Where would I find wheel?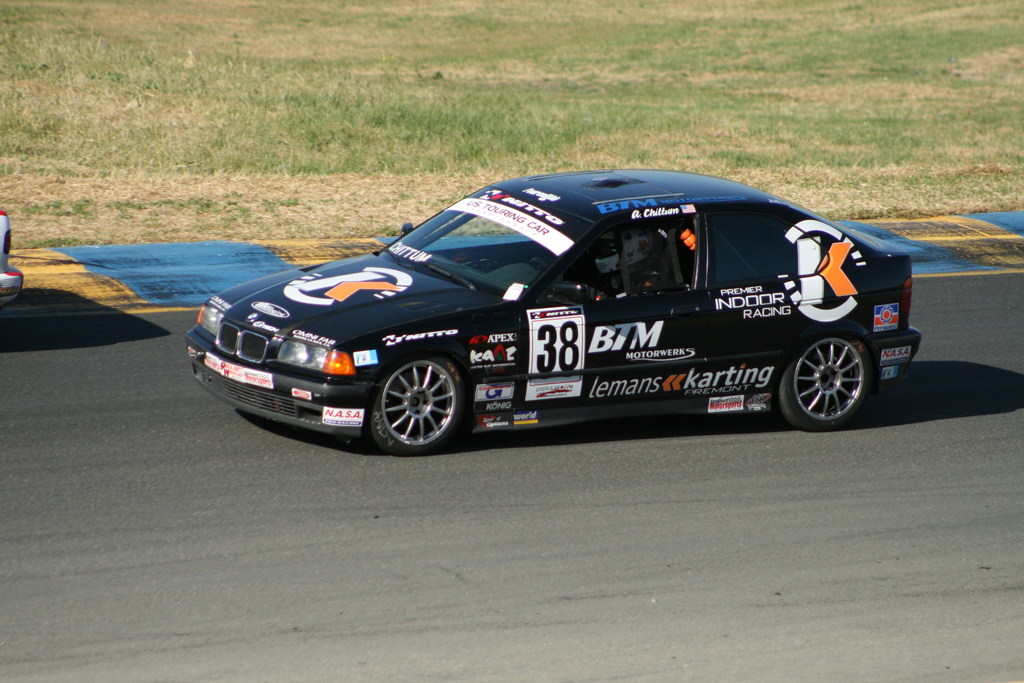
At left=530, top=256, right=548, bottom=276.
